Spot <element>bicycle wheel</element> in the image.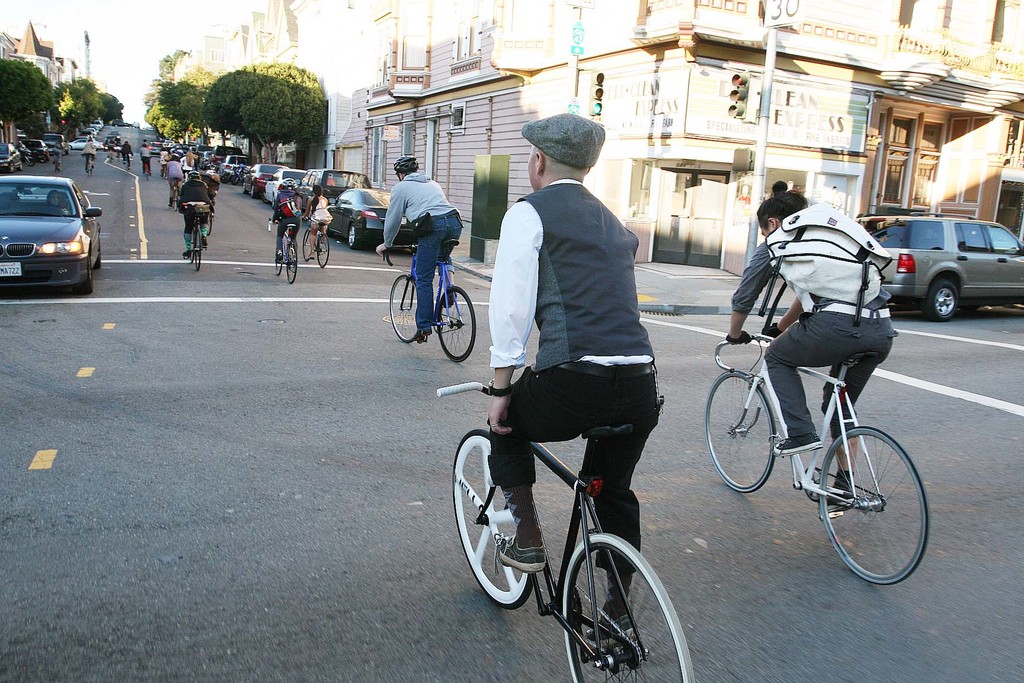
<element>bicycle wheel</element> found at {"x1": 703, "y1": 368, "x2": 778, "y2": 493}.
